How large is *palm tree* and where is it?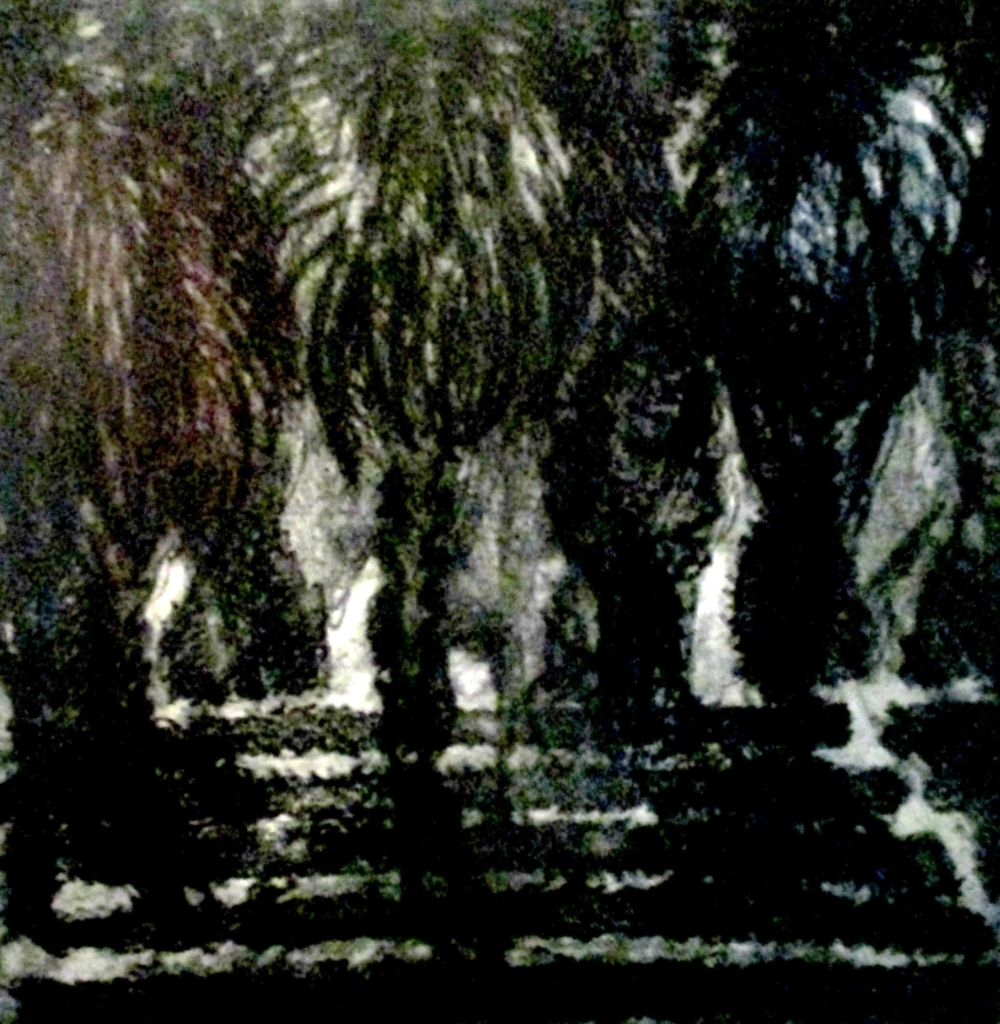
Bounding box: x1=28, y1=0, x2=999, y2=1023.
